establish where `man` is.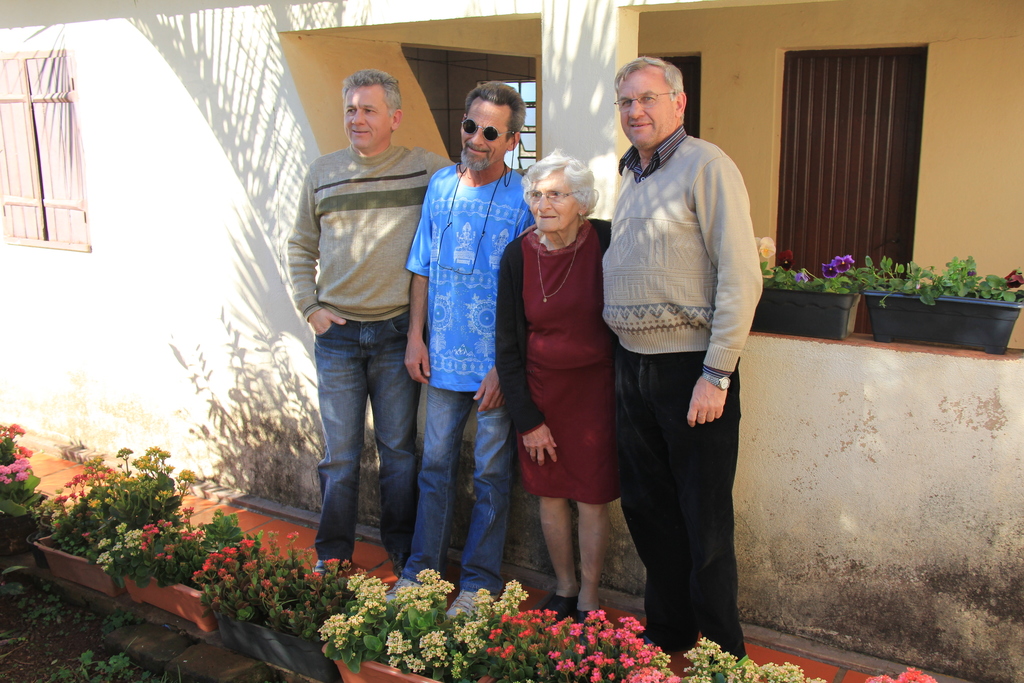
Established at Rect(376, 76, 523, 625).
